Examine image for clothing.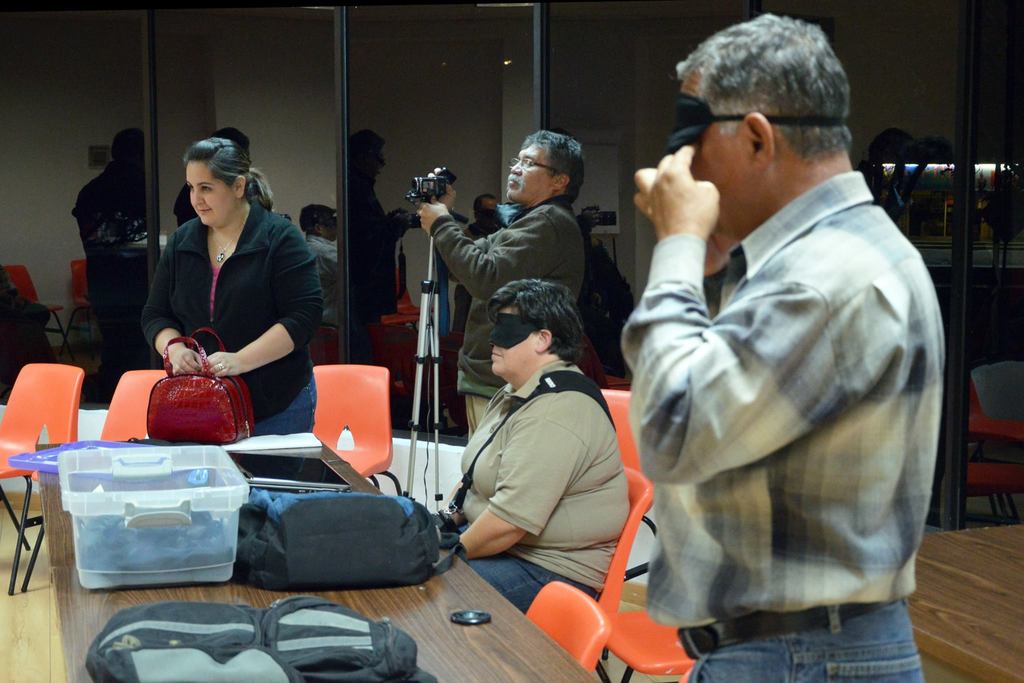
Examination result: bbox=(429, 358, 630, 616).
